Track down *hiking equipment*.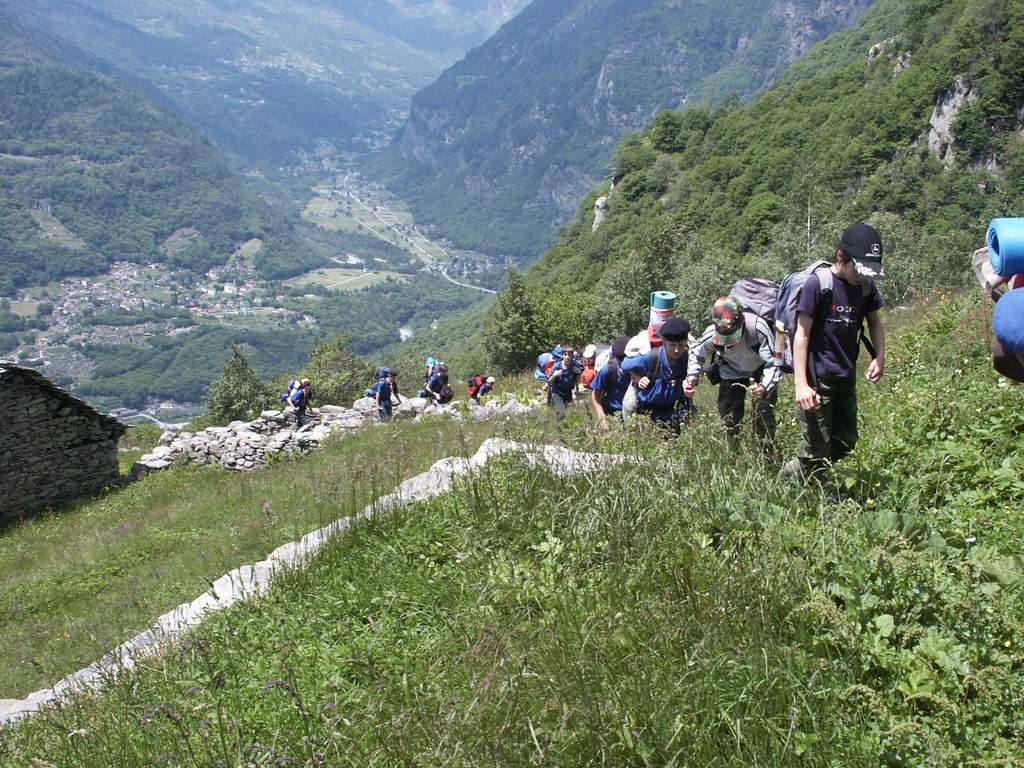
Tracked to [287,380,308,408].
